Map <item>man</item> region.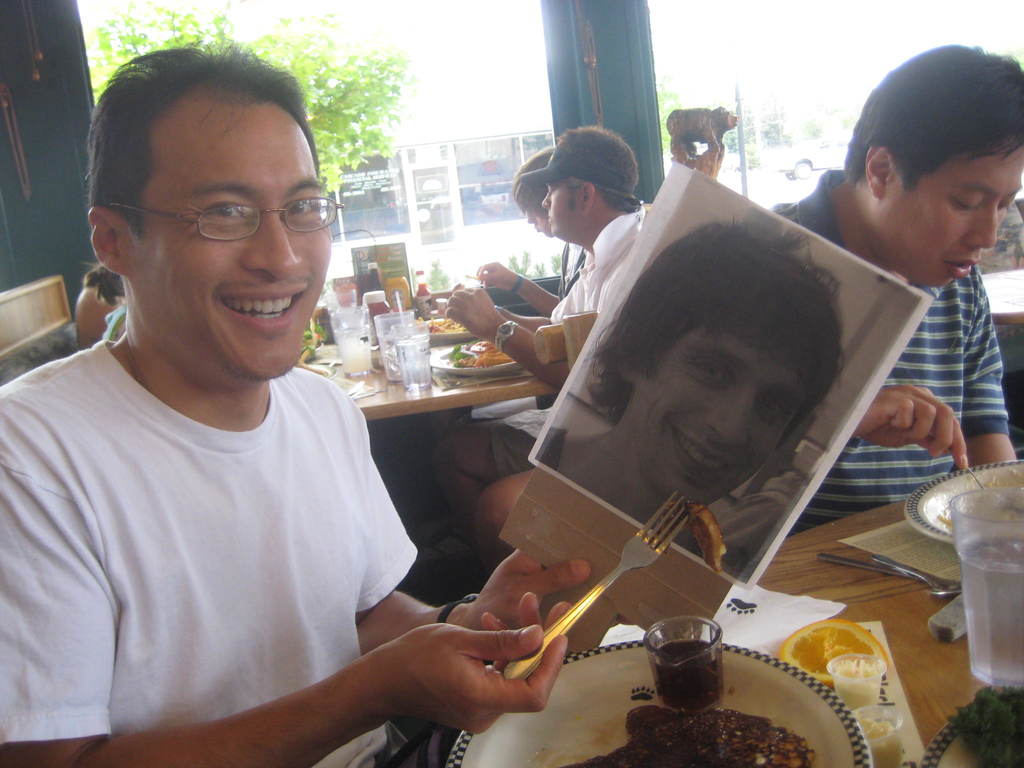
Mapped to (758, 37, 1023, 541).
